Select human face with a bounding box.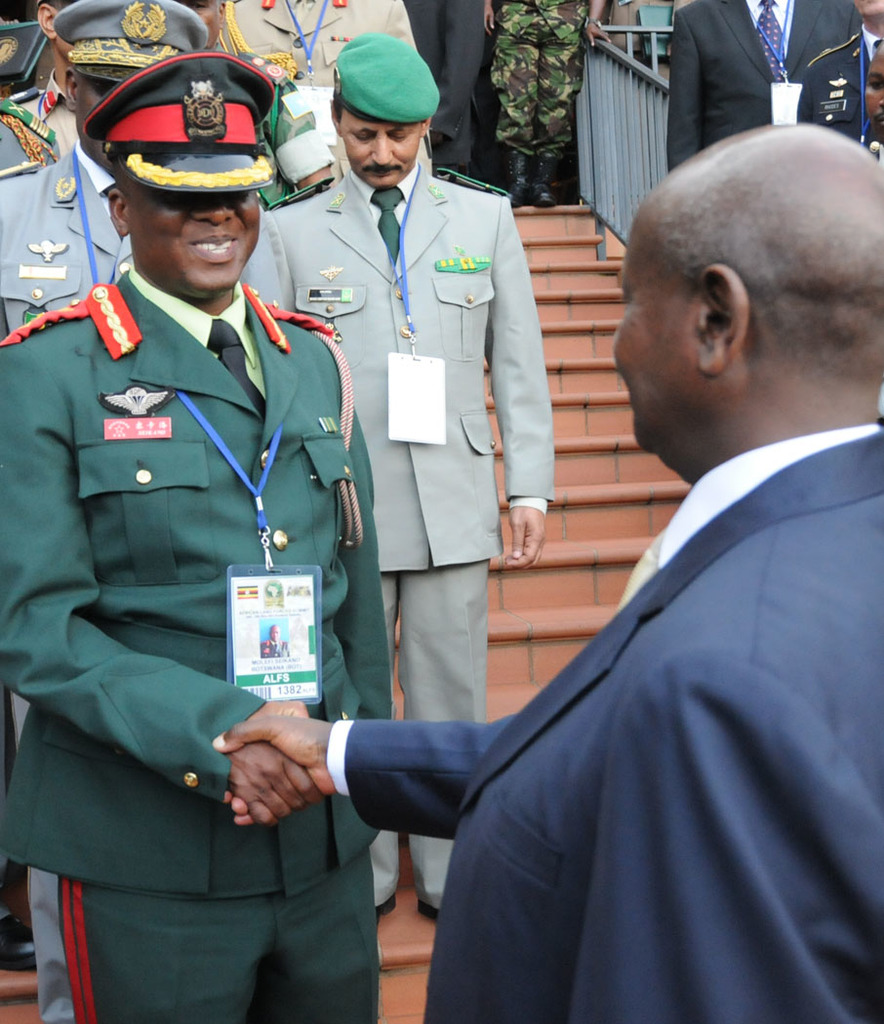
[615, 212, 693, 452].
